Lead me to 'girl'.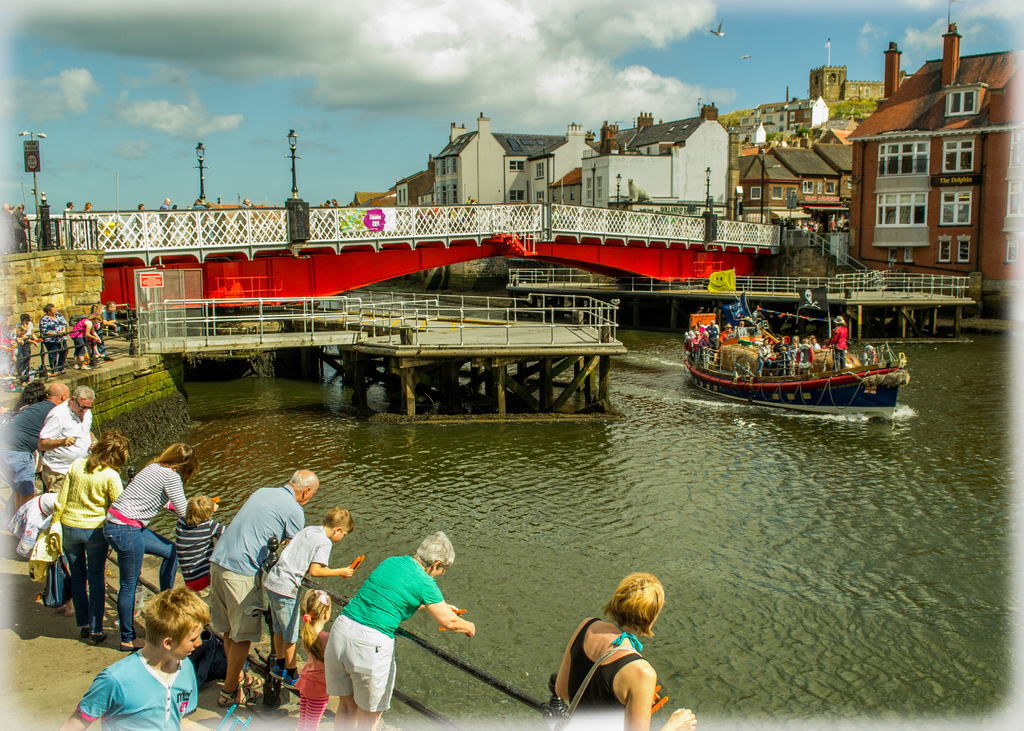
Lead to box(47, 433, 129, 638).
